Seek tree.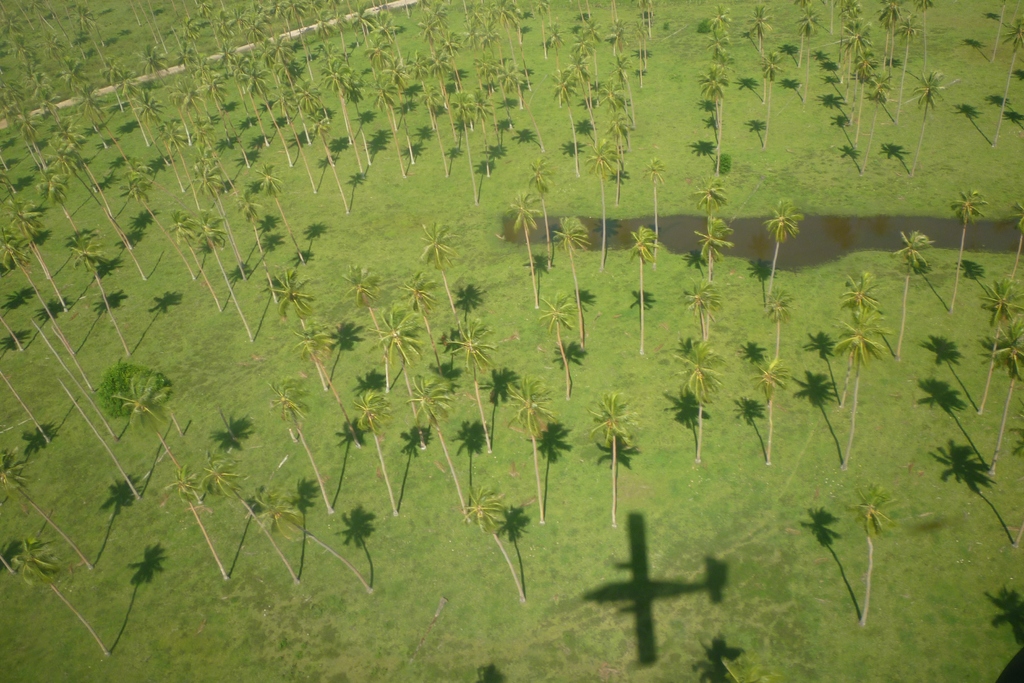
(left=857, top=479, right=887, bottom=625).
